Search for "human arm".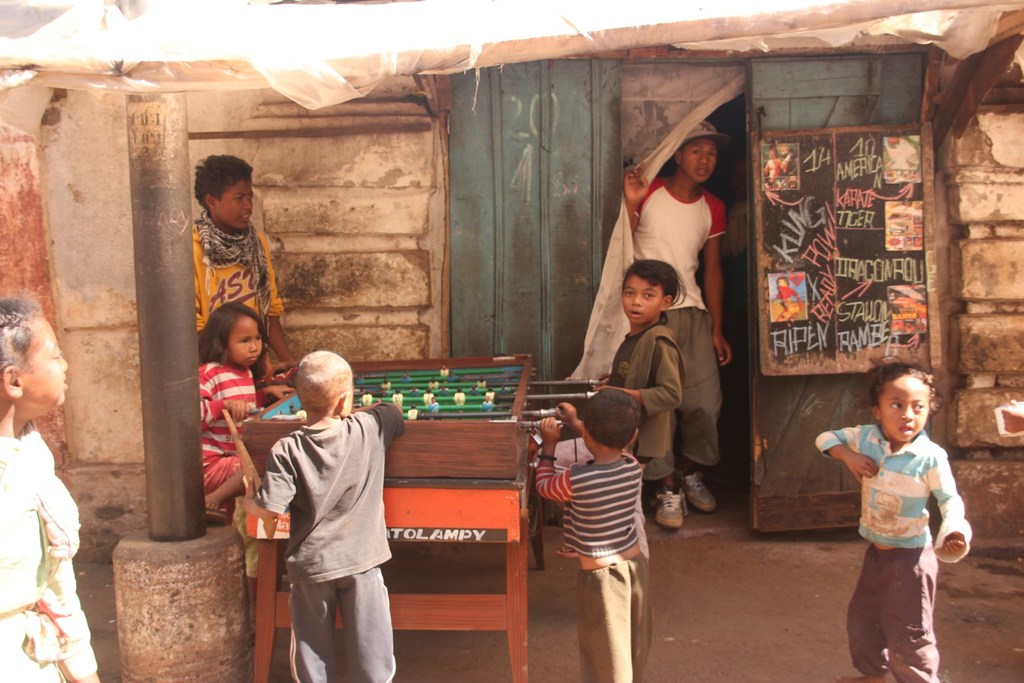
Found at (left=925, top=457, right=975, bottom=559).
